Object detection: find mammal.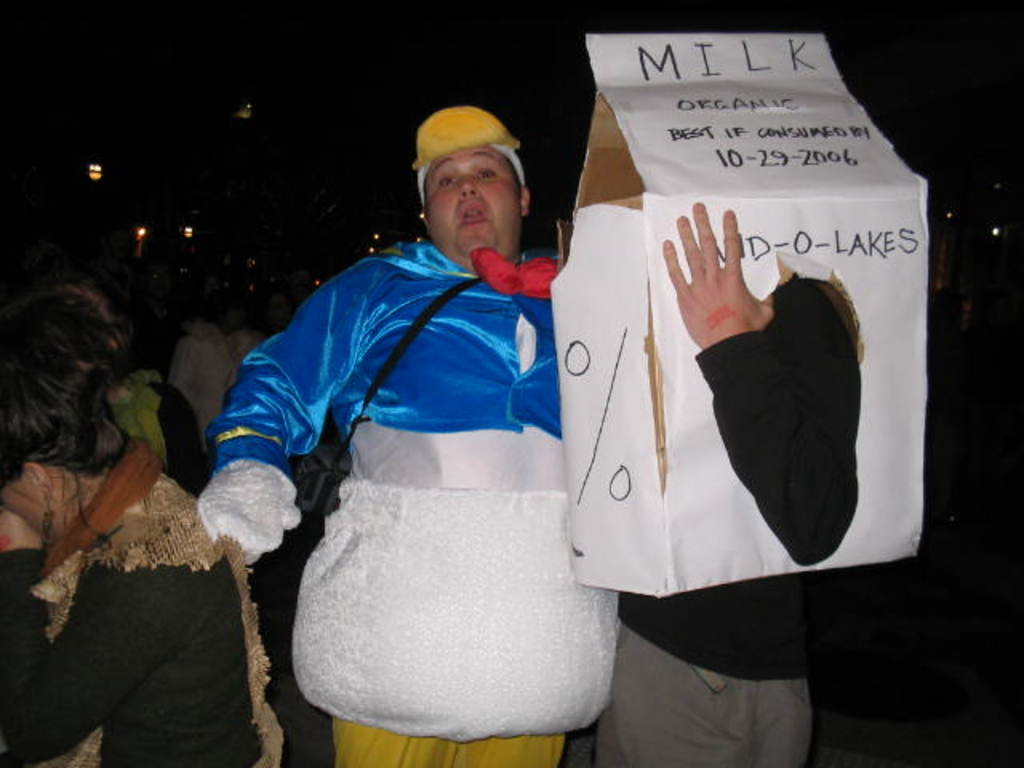
select_region(554, 198, 869, 766).
